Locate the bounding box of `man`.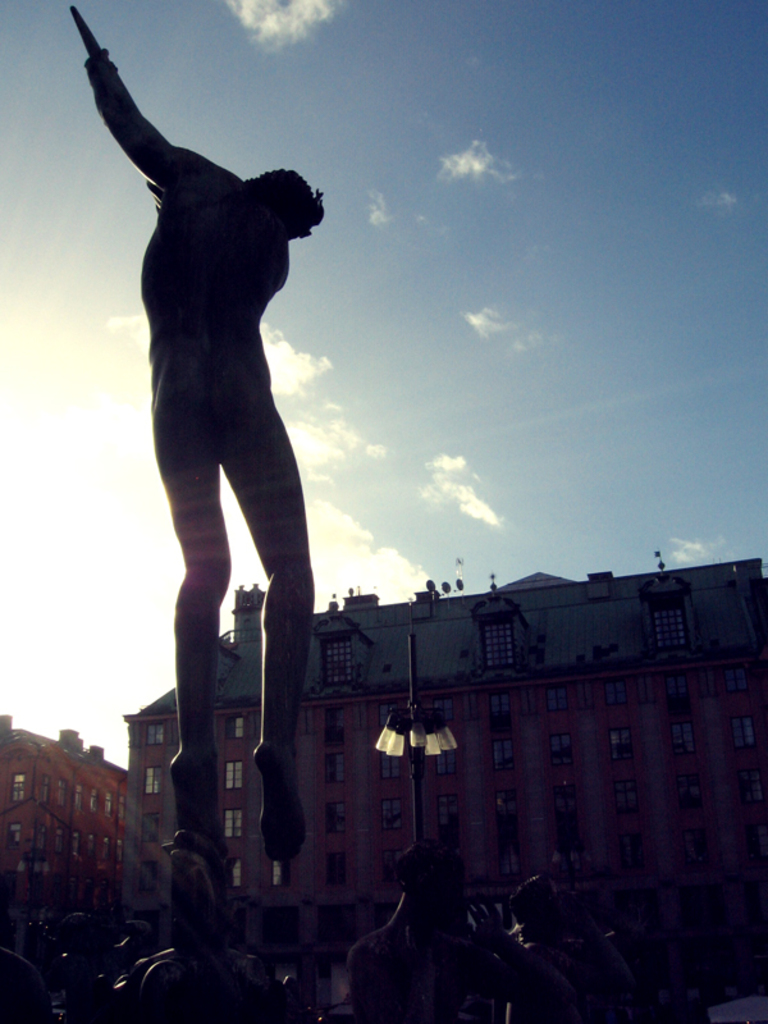
Bounding box: {"x1": 72, "y1": 10, "x2": 332, "y2": 869}.
